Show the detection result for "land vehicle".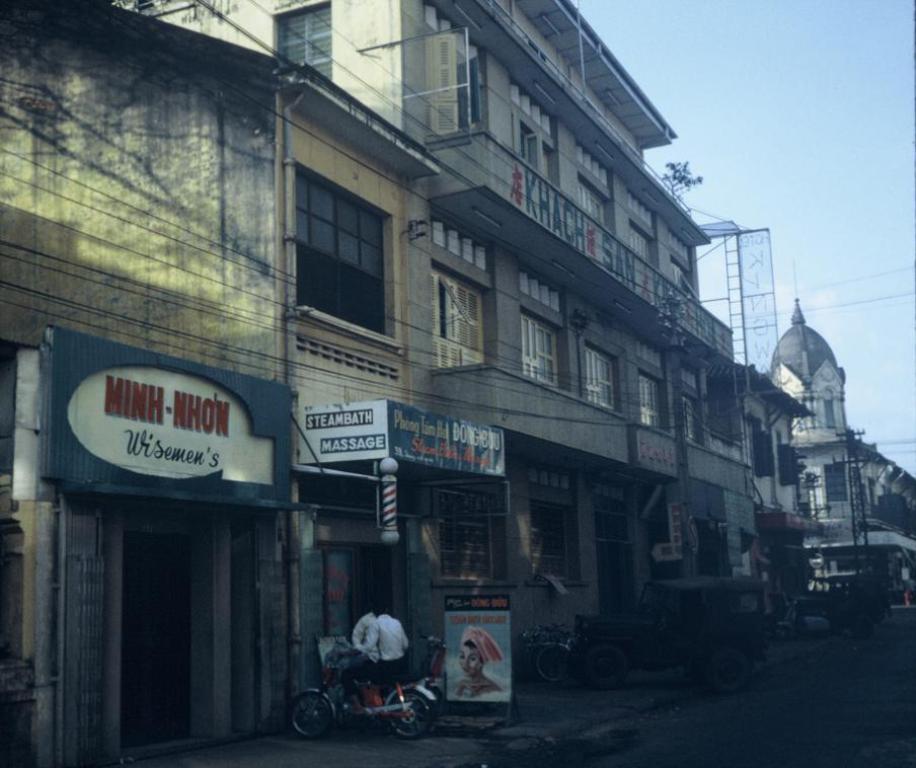
[x1=790, y1=574, x2=882, y2=642].
